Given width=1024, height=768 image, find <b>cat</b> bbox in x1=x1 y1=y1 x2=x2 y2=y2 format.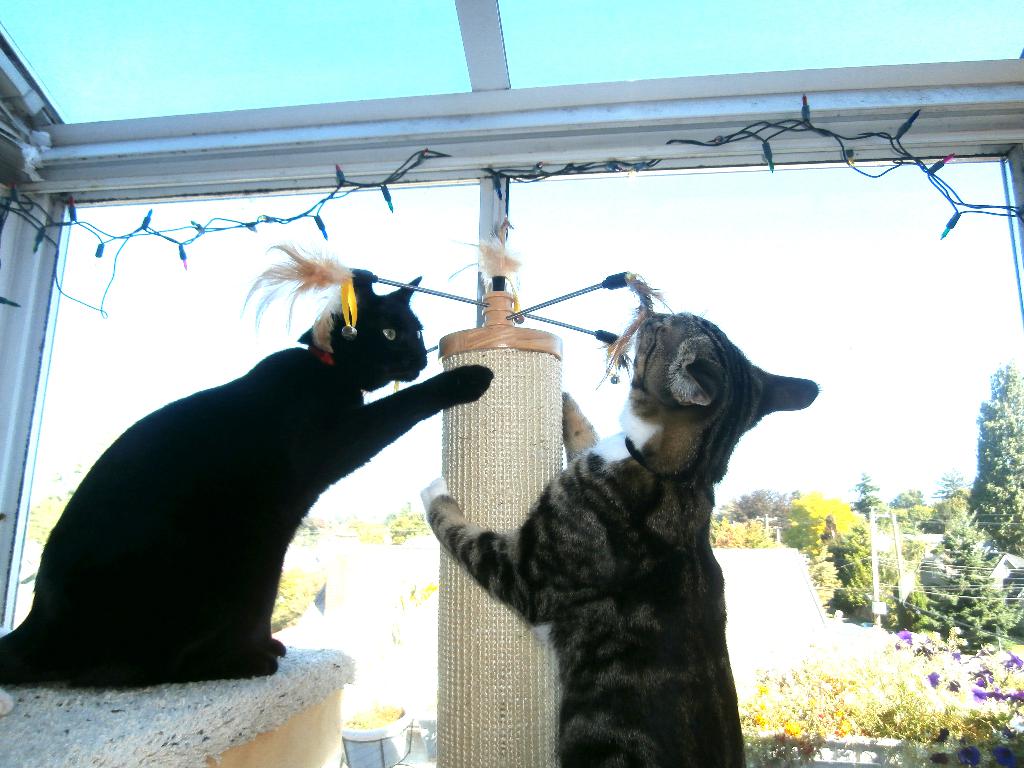
x1=0 y1=271 x2=493 y2=691.
